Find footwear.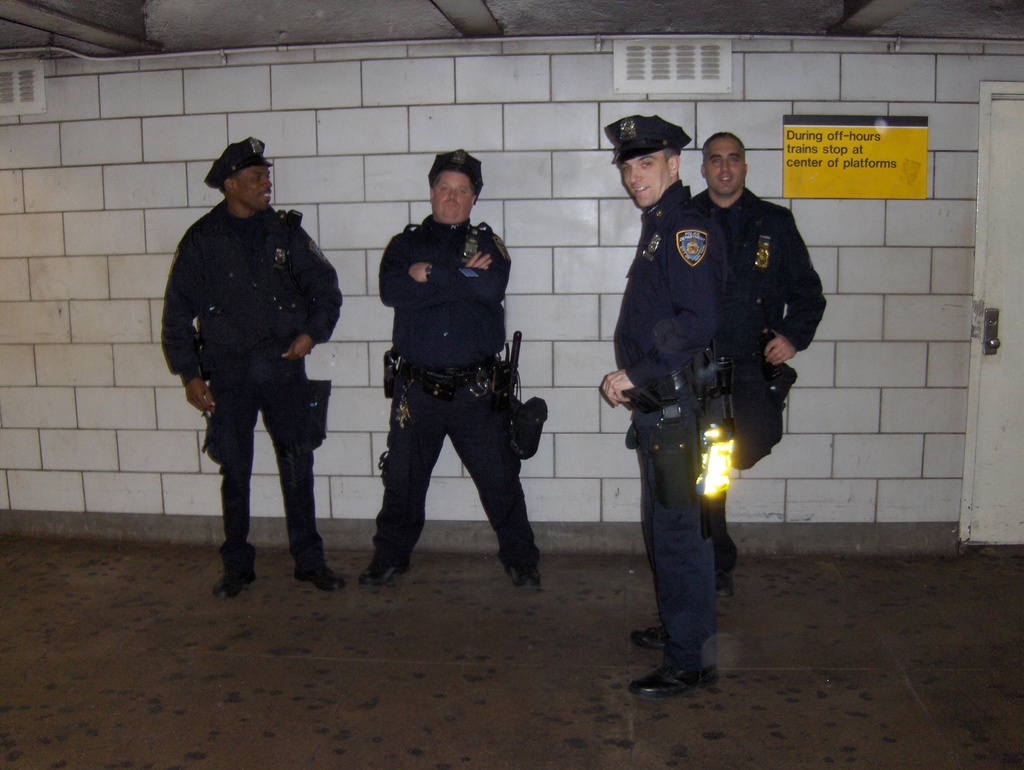
Rect(714, 568, 735, 597).
